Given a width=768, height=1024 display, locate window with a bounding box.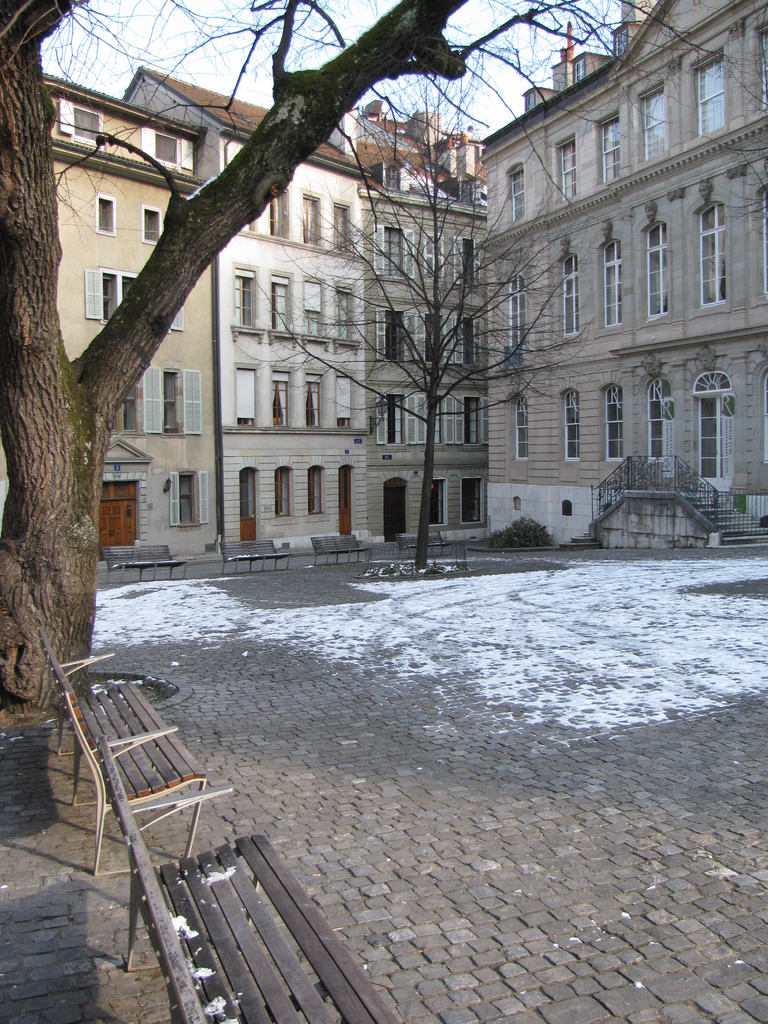
Located: 593/108/623/187.
